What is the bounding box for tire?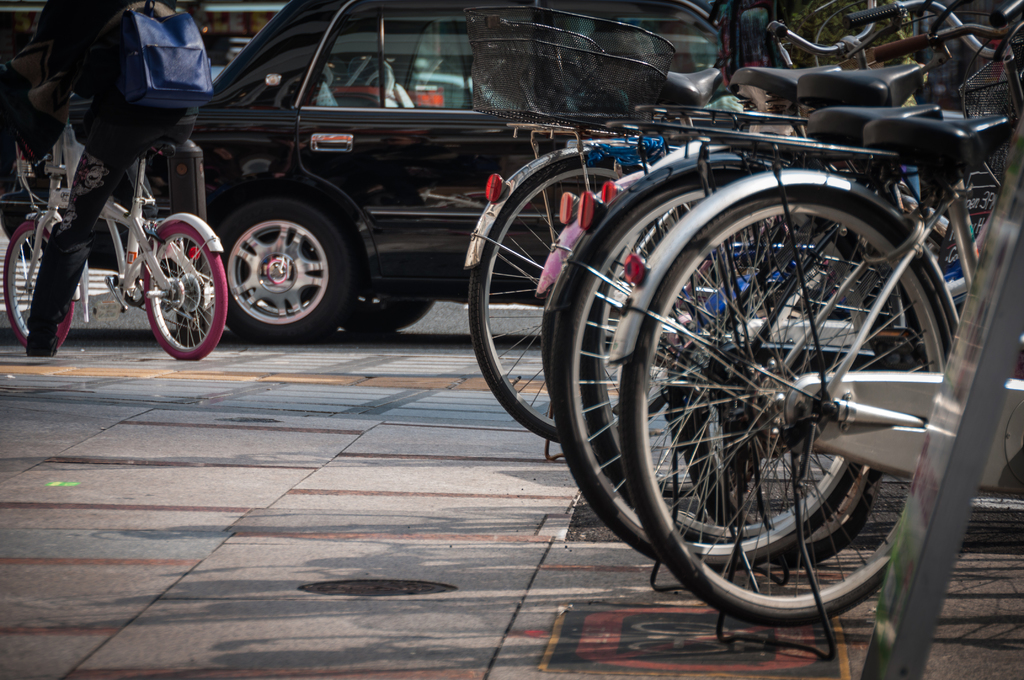
{"left": 2, "top": 222, "right": 75, "bottom": 350}.
